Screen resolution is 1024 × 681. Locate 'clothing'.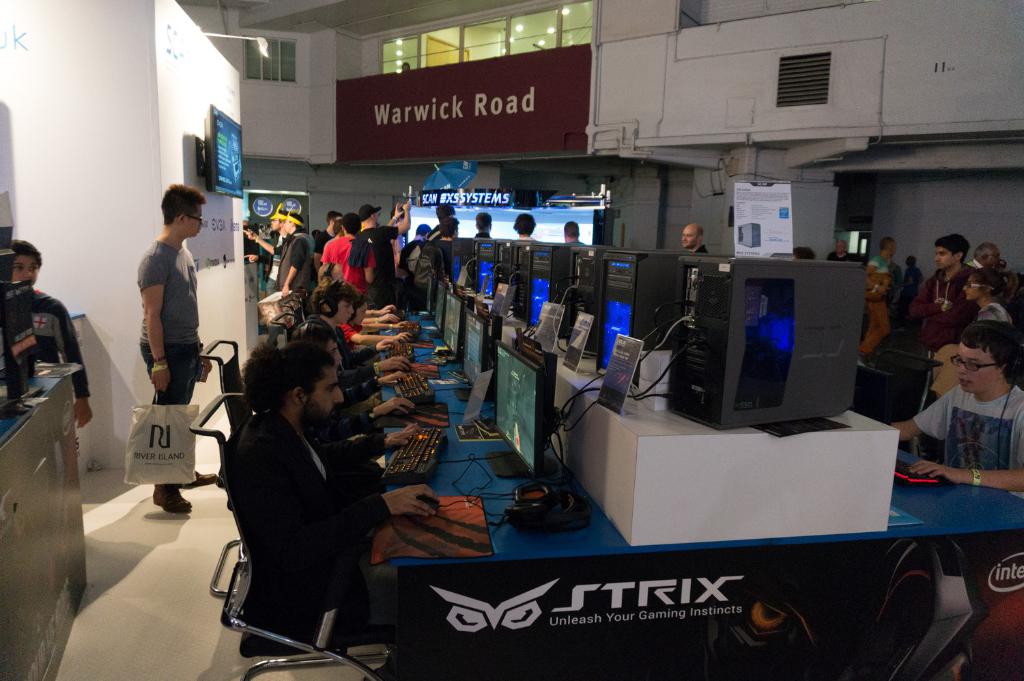
136 224 193 501.
